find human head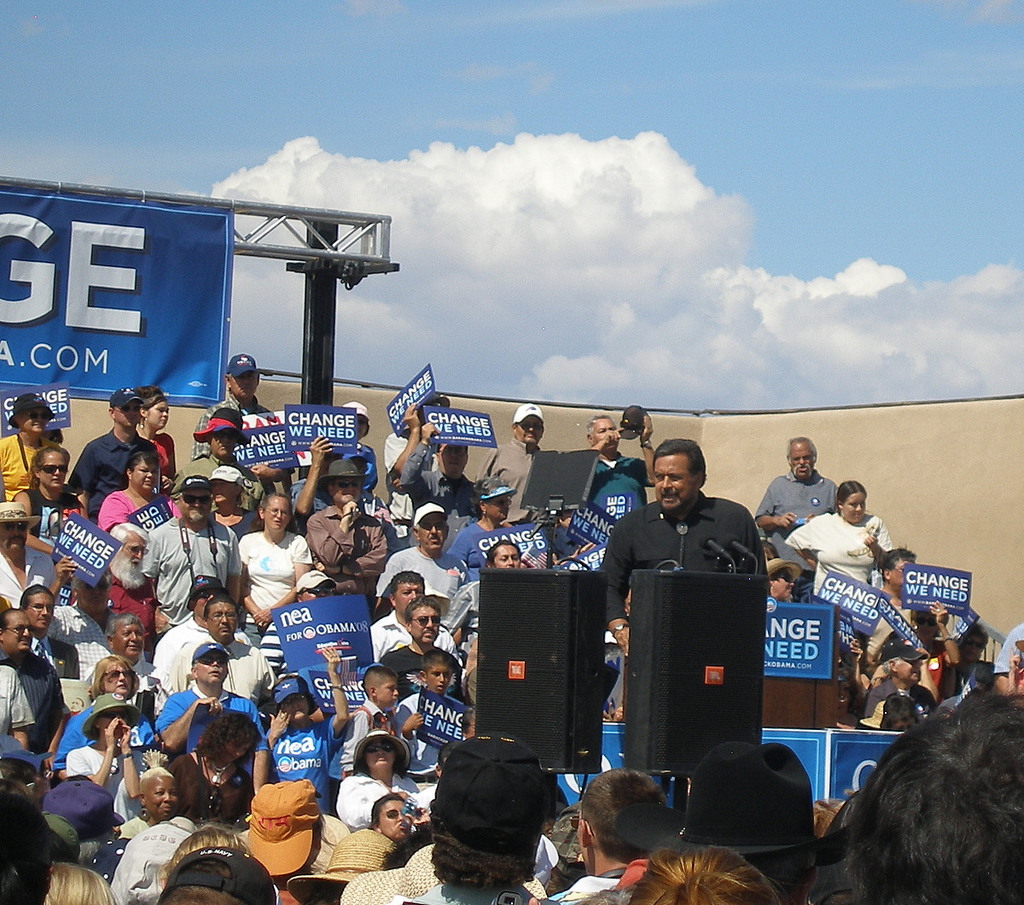
(x1=679, y1=742, x2=820, y2=872)
